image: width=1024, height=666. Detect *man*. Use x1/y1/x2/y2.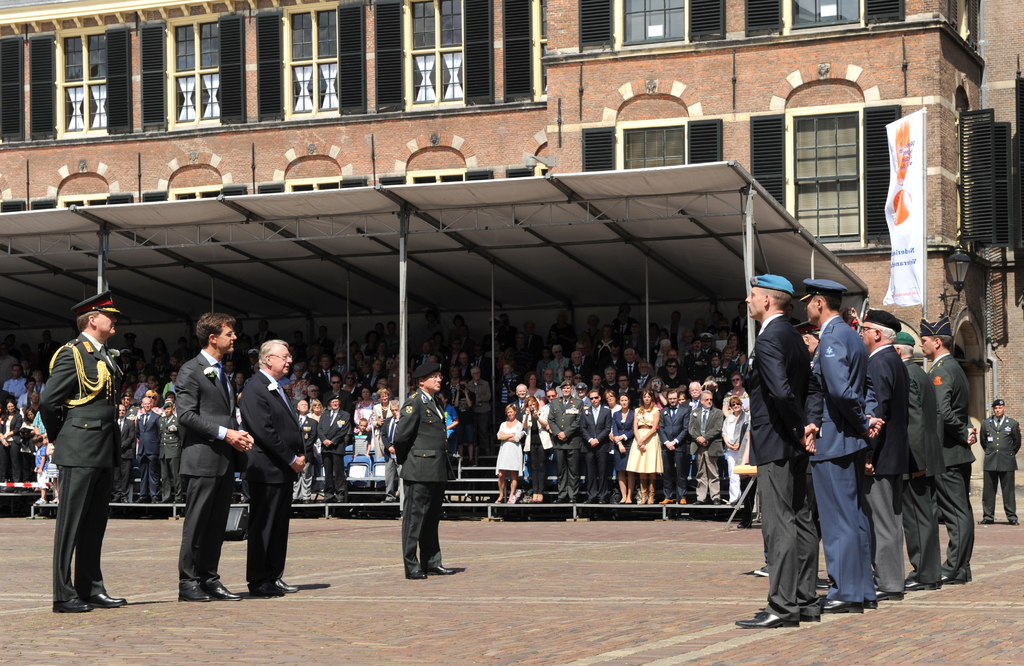
508/380/536/416.
